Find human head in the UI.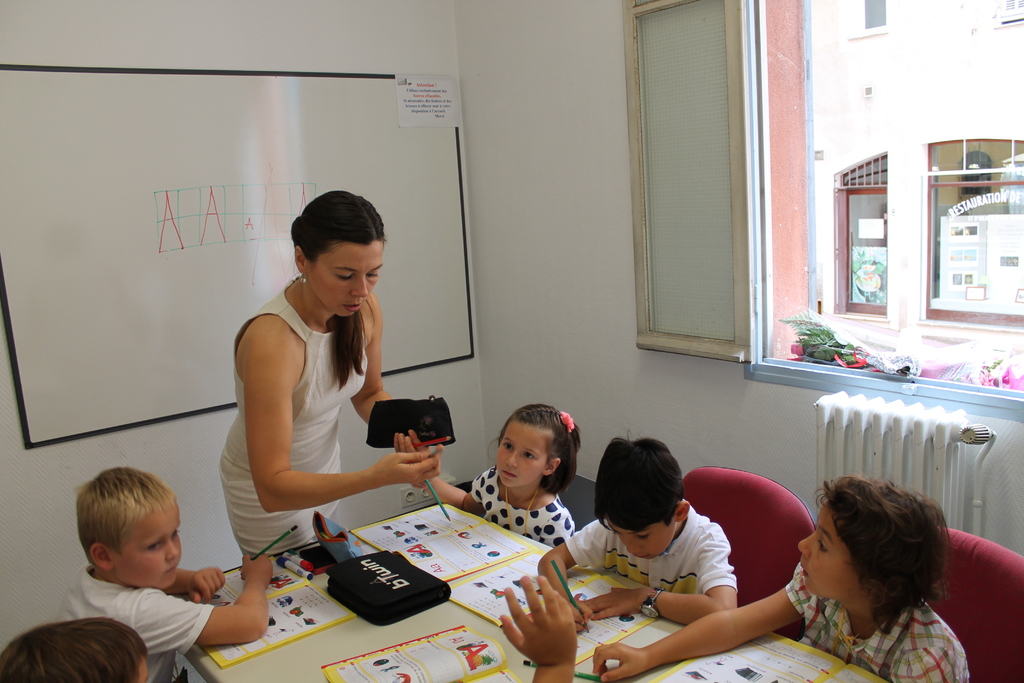
UI element at region(75, 470, 182, 593).
